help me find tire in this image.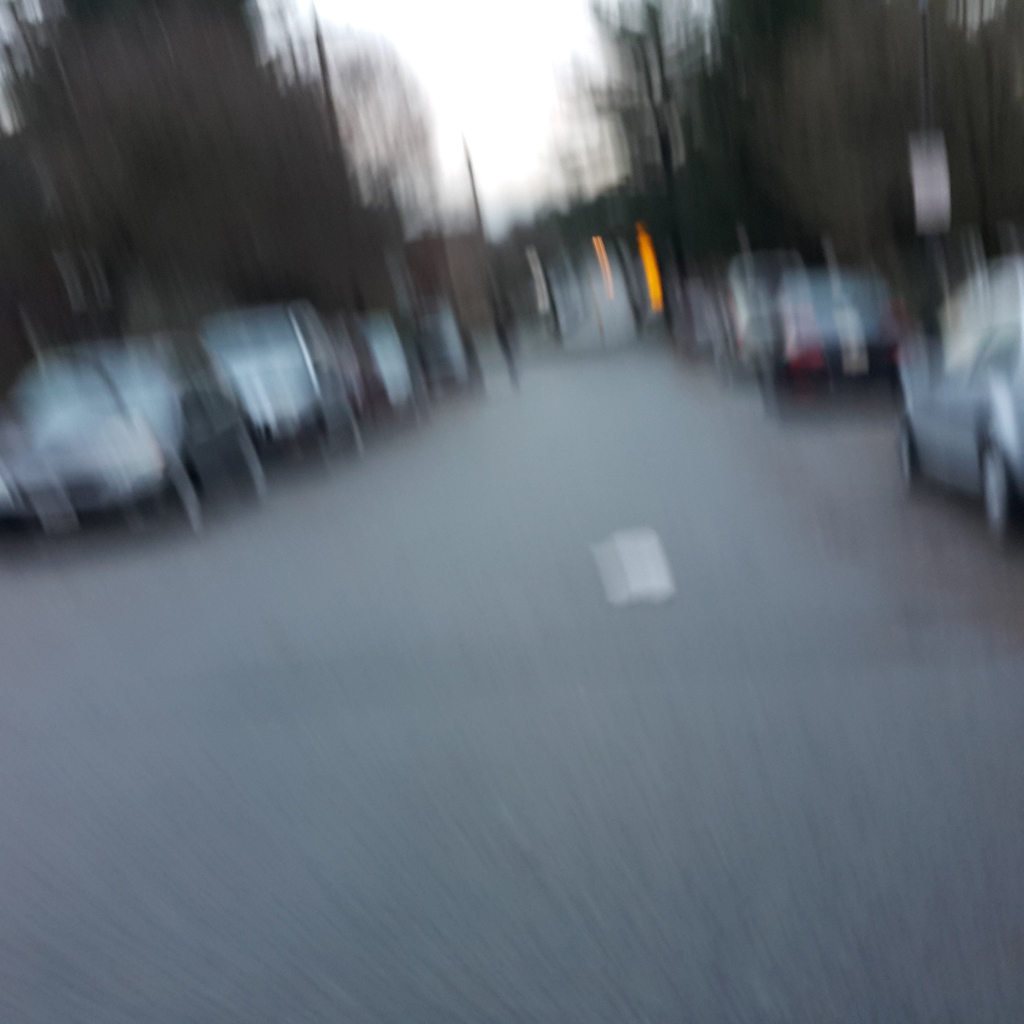
Found it: crop(974, 444, 1012, 519).
